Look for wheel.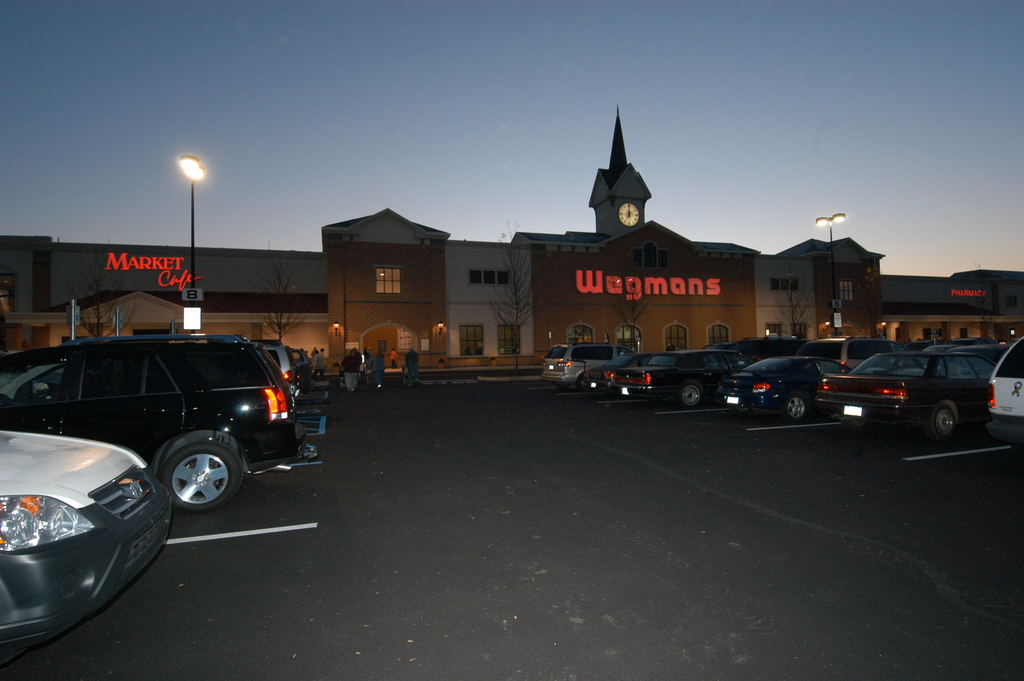
Found: select_region(677, 381, 703, 409).
